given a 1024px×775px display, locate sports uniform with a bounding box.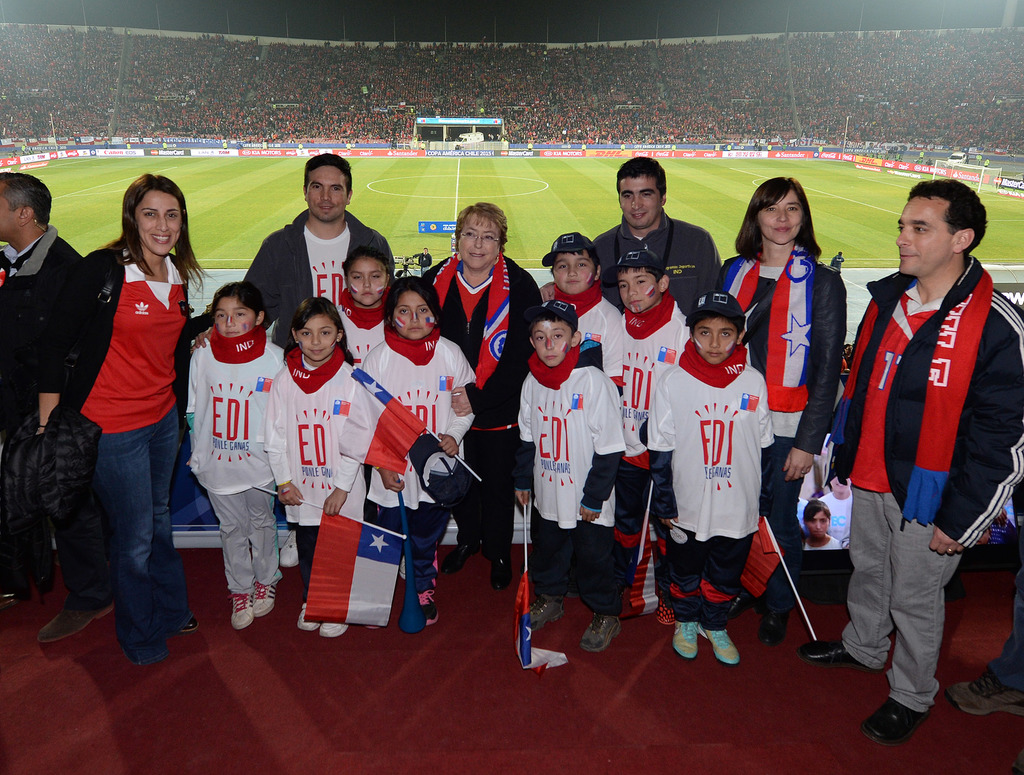
Located: bbox=(716, 252, 845, 580).
